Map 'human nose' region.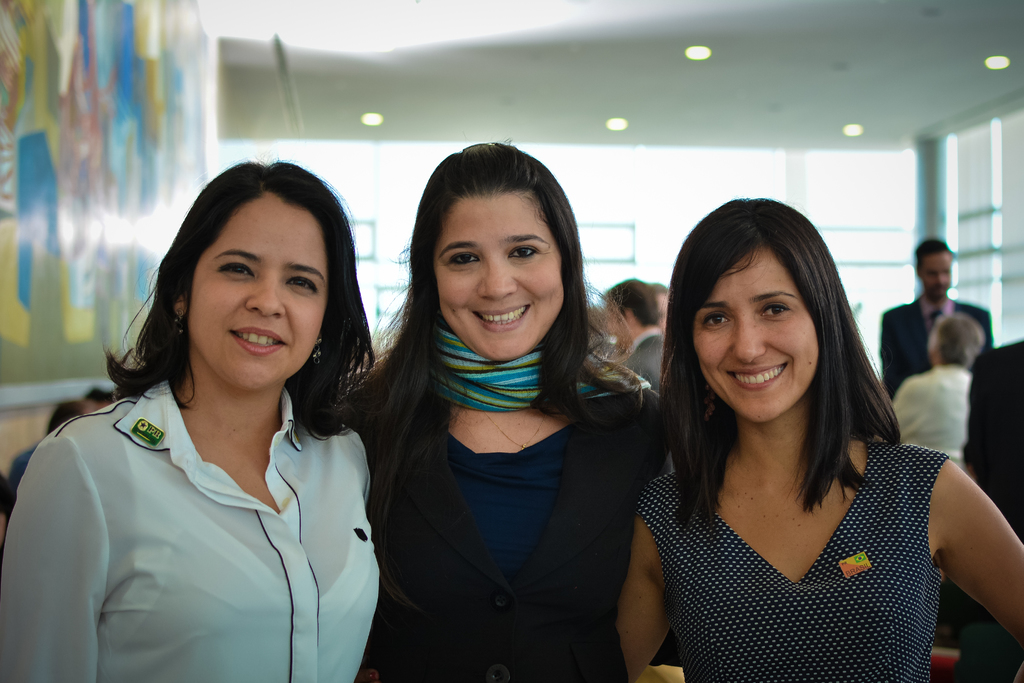
Mapped to (x1=246, y1=277, x2=286, y2=317).
